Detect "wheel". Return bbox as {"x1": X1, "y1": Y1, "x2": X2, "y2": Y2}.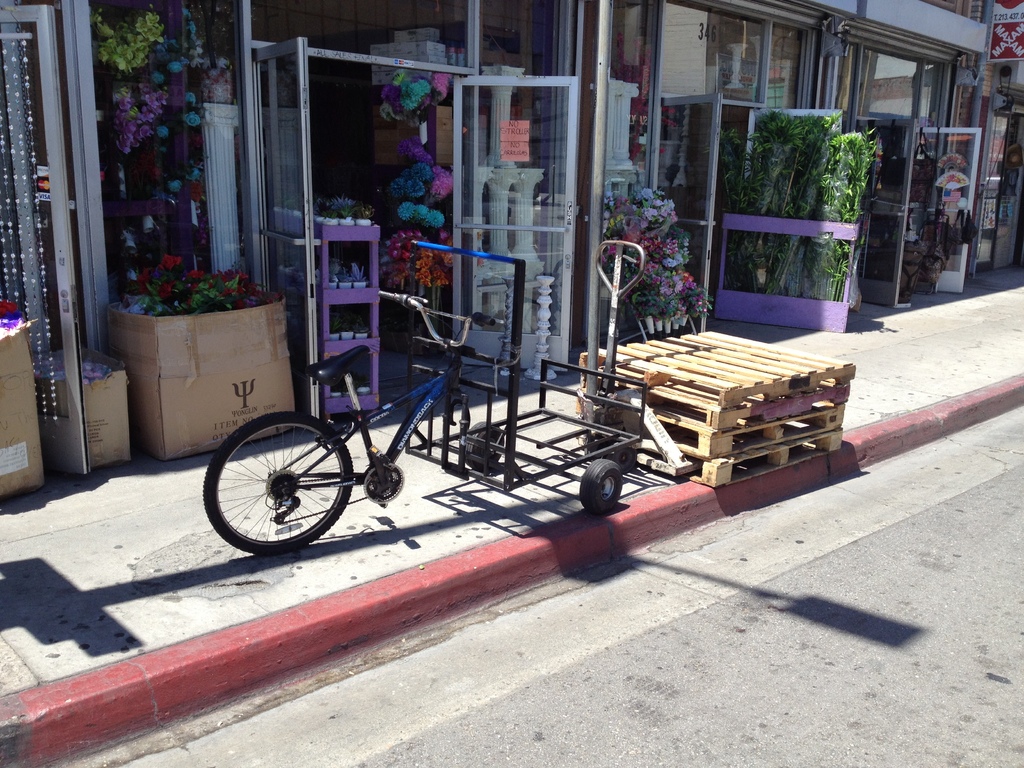
{"x1": 467, "y1": 420, "x2": 508, "y2": 470}.
